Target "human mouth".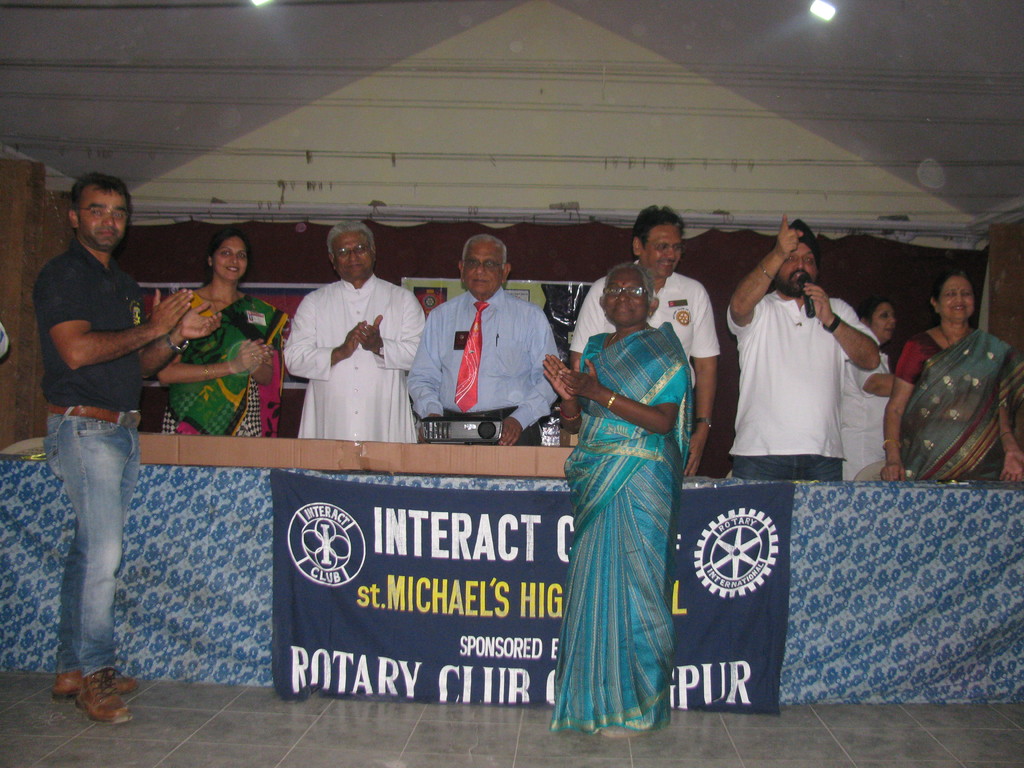
Target region: {"left": 950, "top": 305, "right": 970, "bottom": 309}.
